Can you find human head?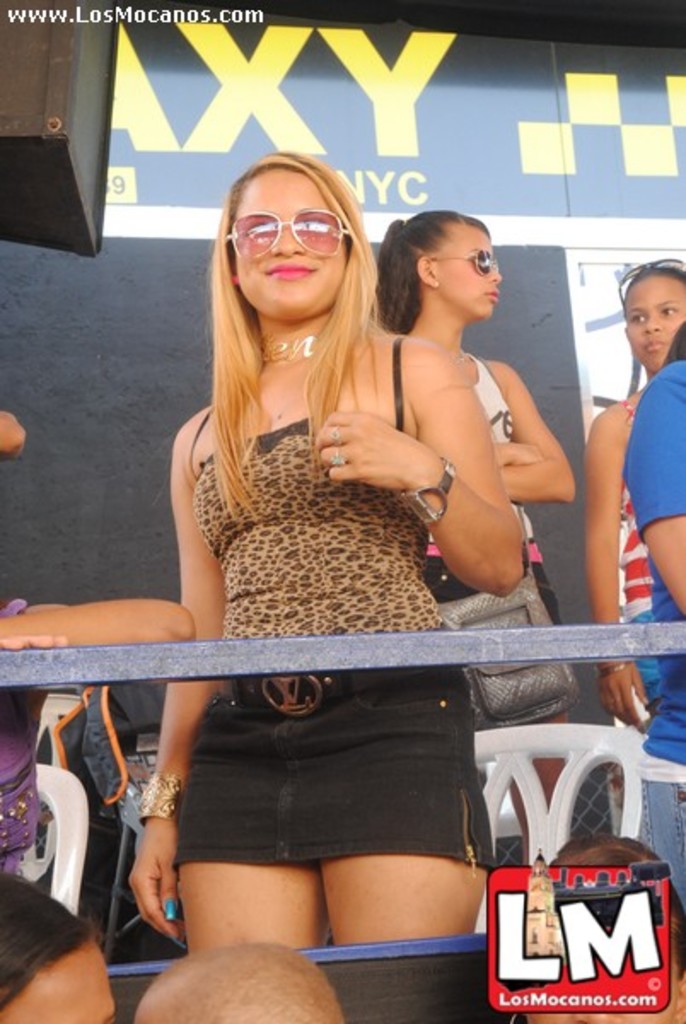
Yes, bounding box: left=137, top=940, right=341, bottom=1022.
